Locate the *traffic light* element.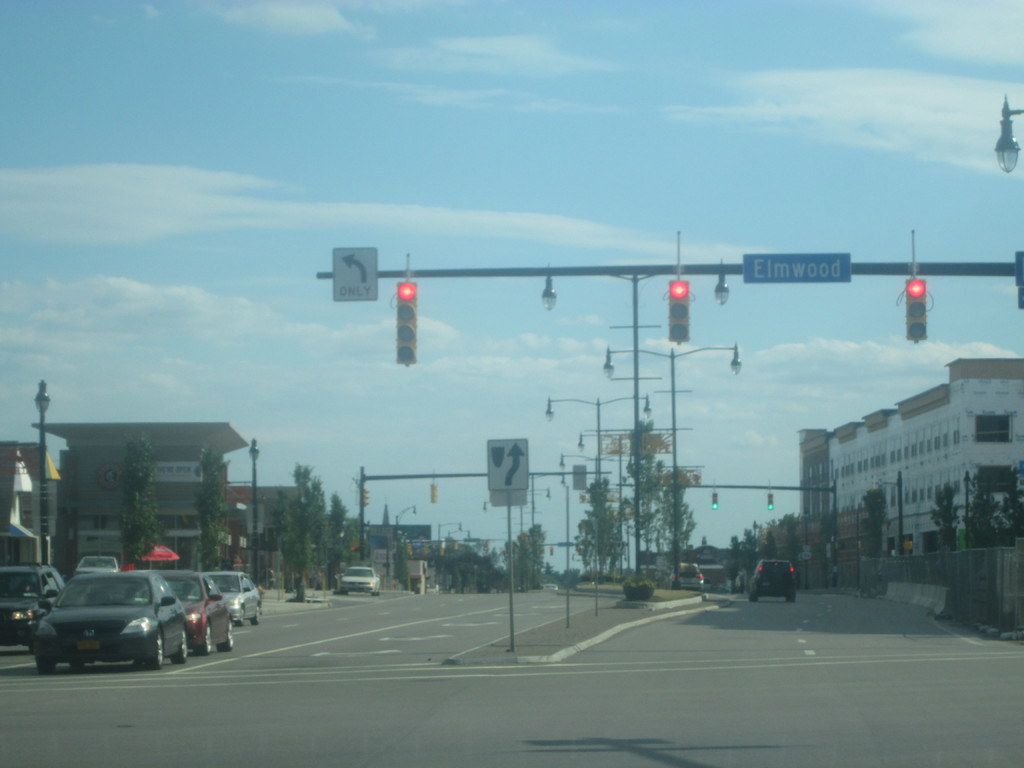
Element bbox: bbox(768, 495, 774, 508).
